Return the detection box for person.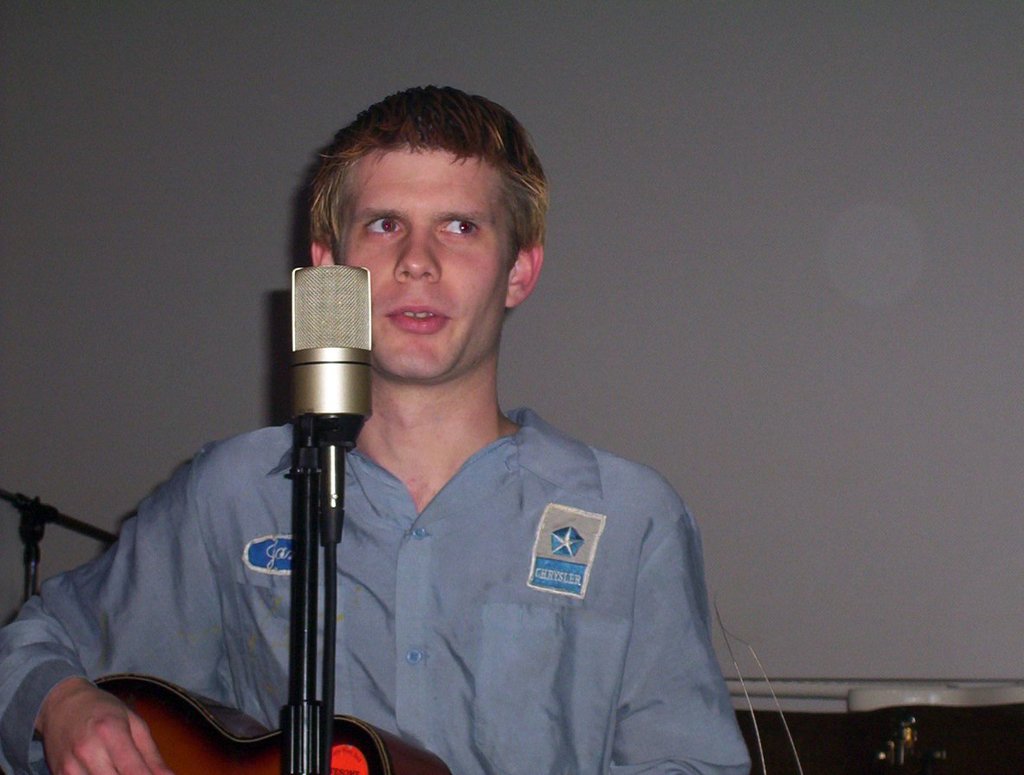
crop(65, 88, 732, 774).
